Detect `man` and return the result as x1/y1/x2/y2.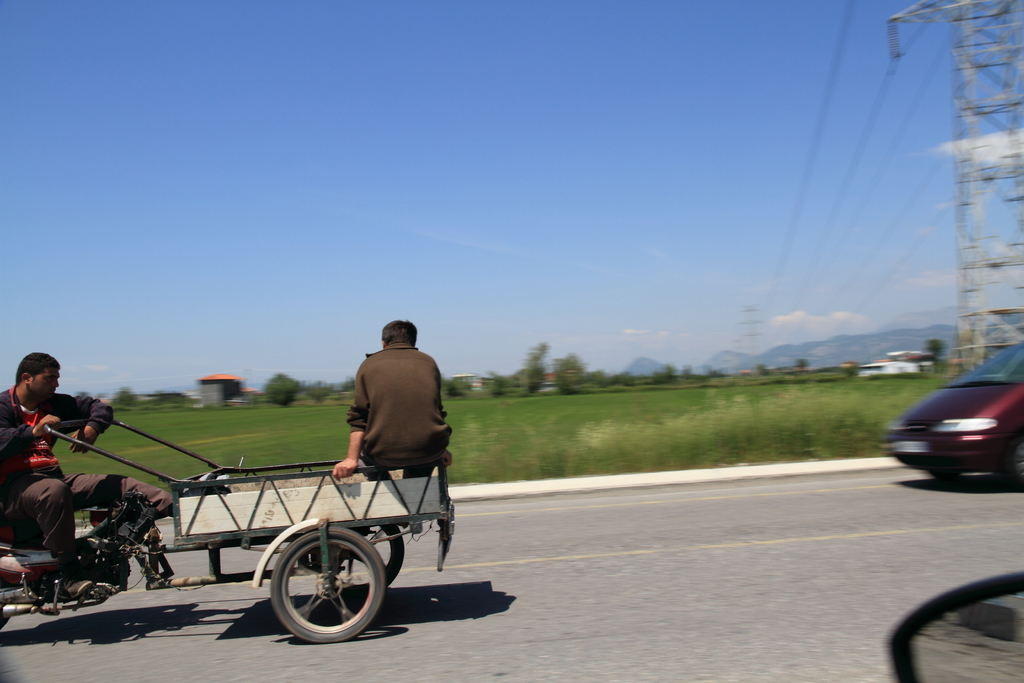
328/313/452/482.
